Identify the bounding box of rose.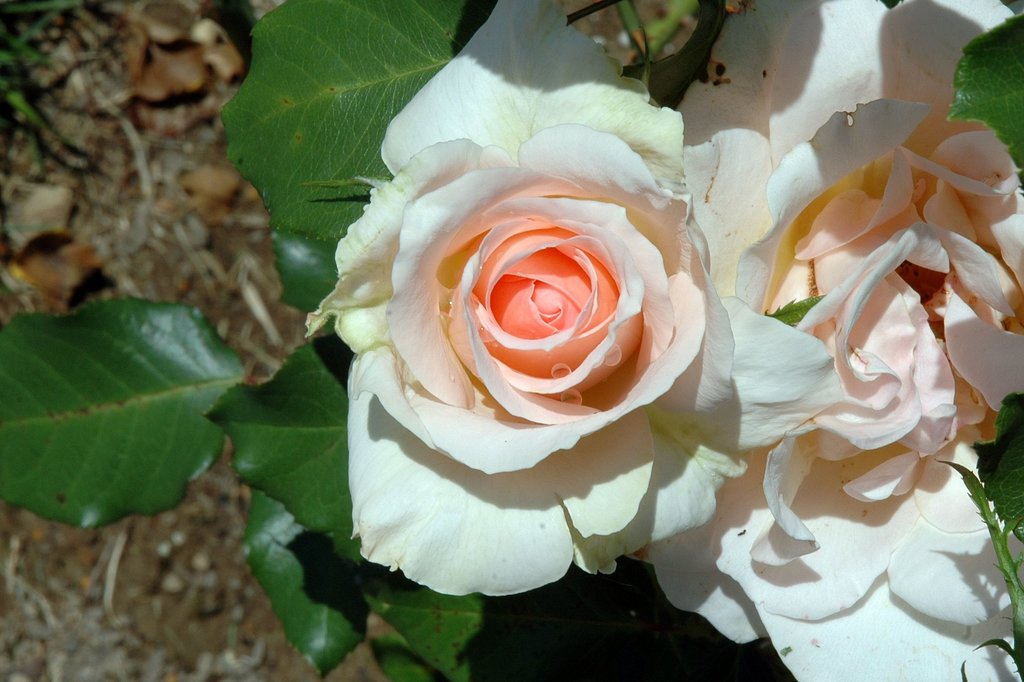
pyautogui.locateOnScreen(305, 0, 836, 597).
